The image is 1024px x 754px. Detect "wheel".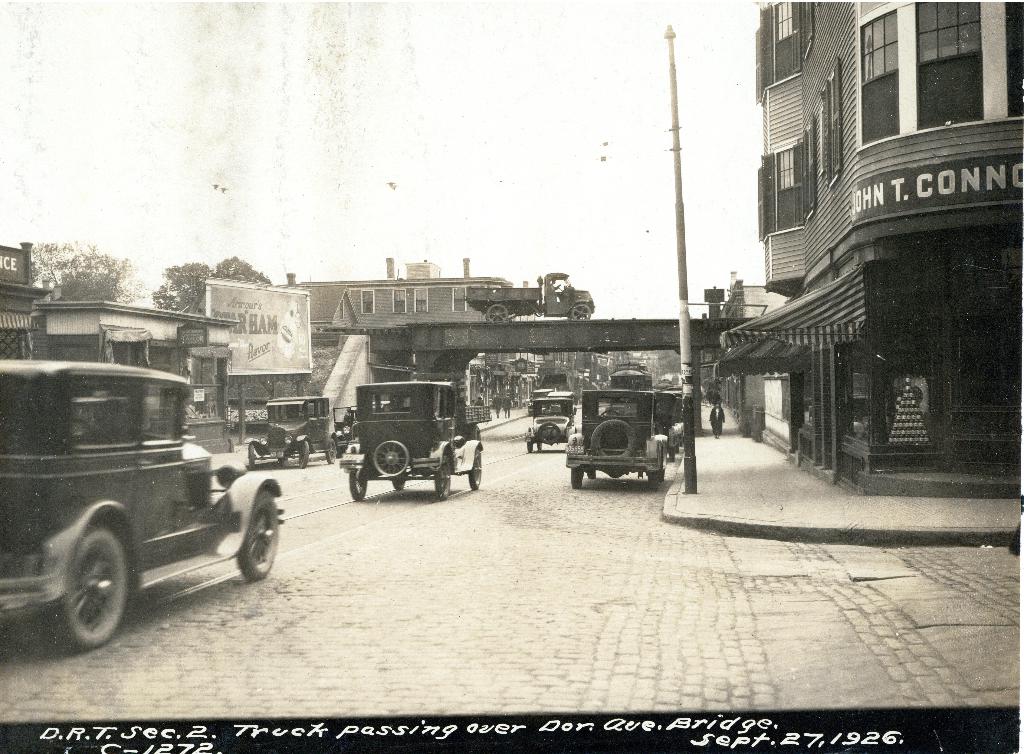
Detection: (230, 488, 279, 577).
